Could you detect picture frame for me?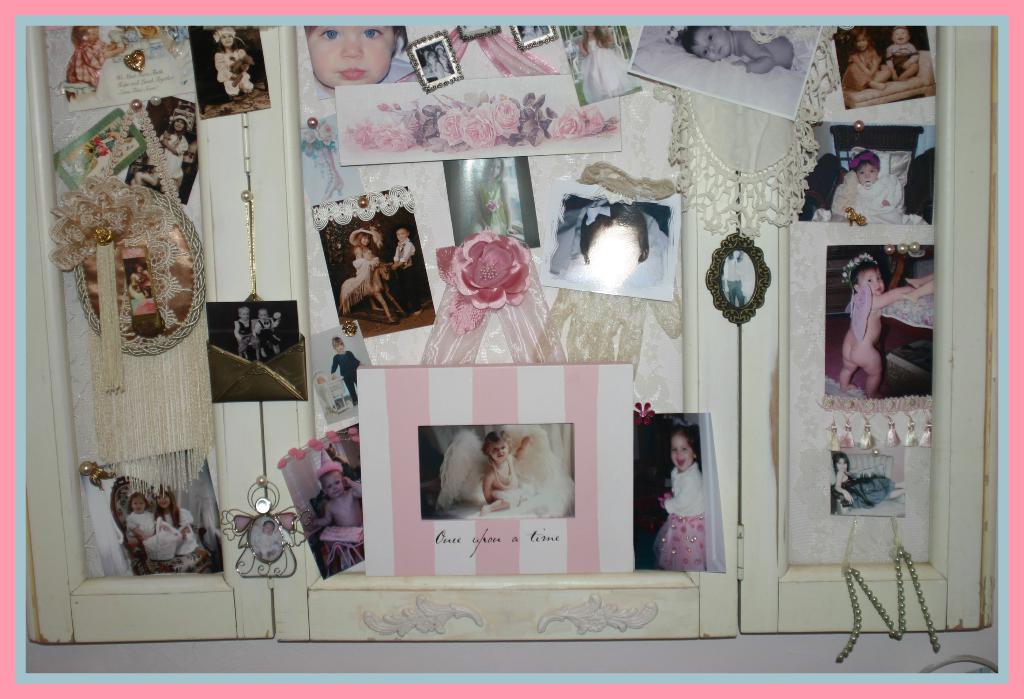
Detection result: [x1=79, y1=442, x2=225, y2=581].
